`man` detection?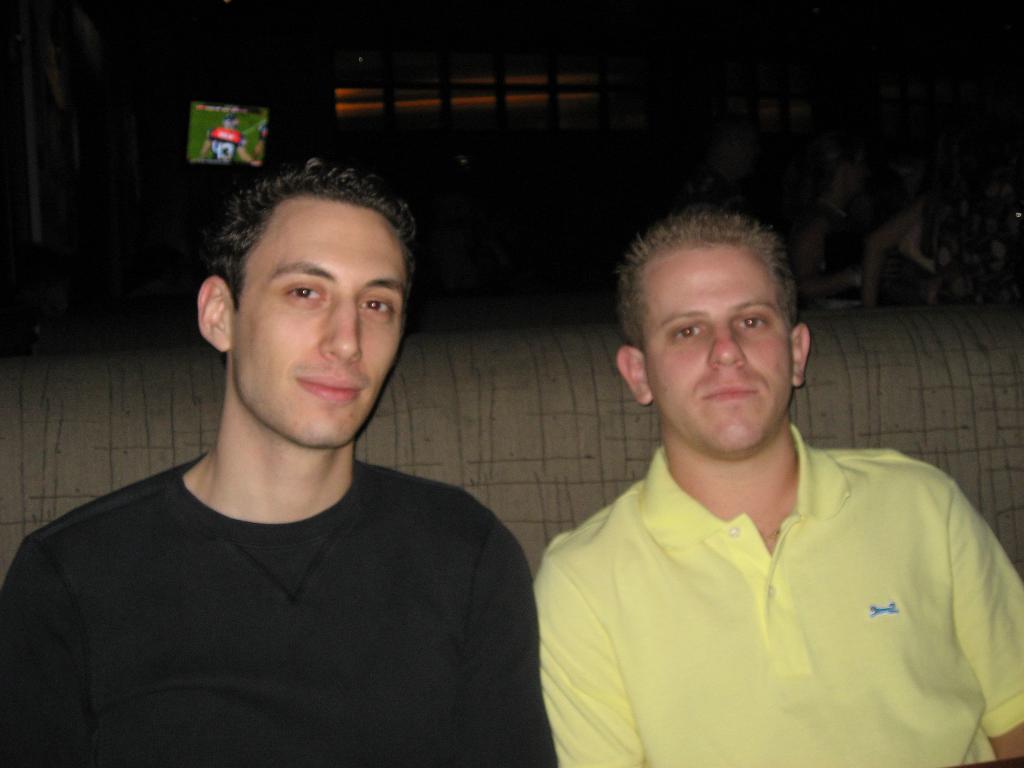
box(14, 143, 566, 756)
